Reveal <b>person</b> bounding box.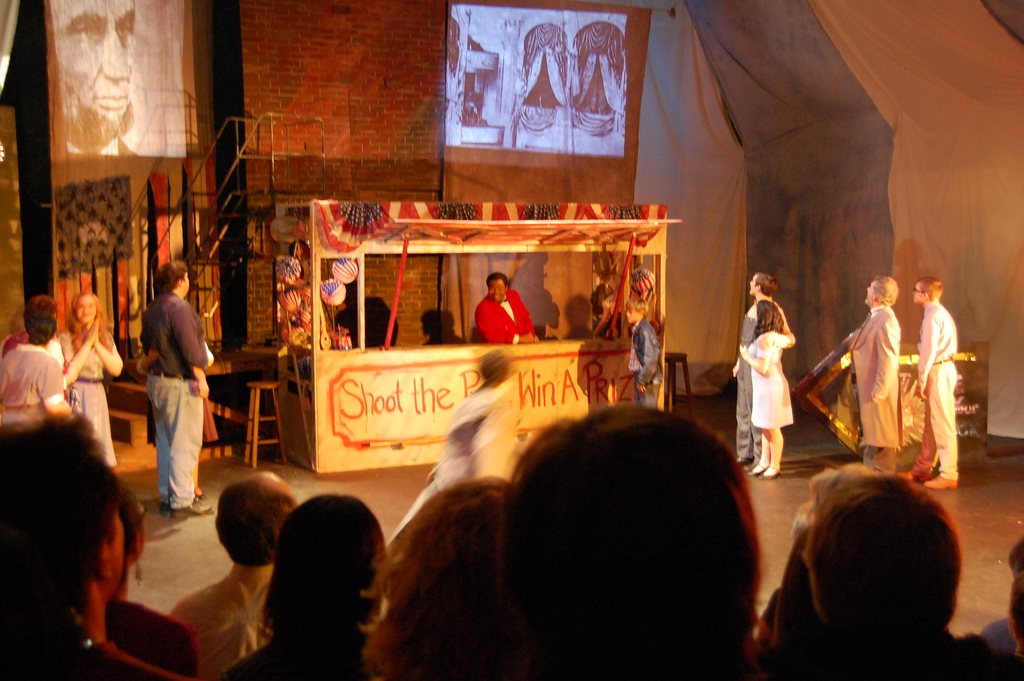
Revealed: (47, 0, 142, 158).
